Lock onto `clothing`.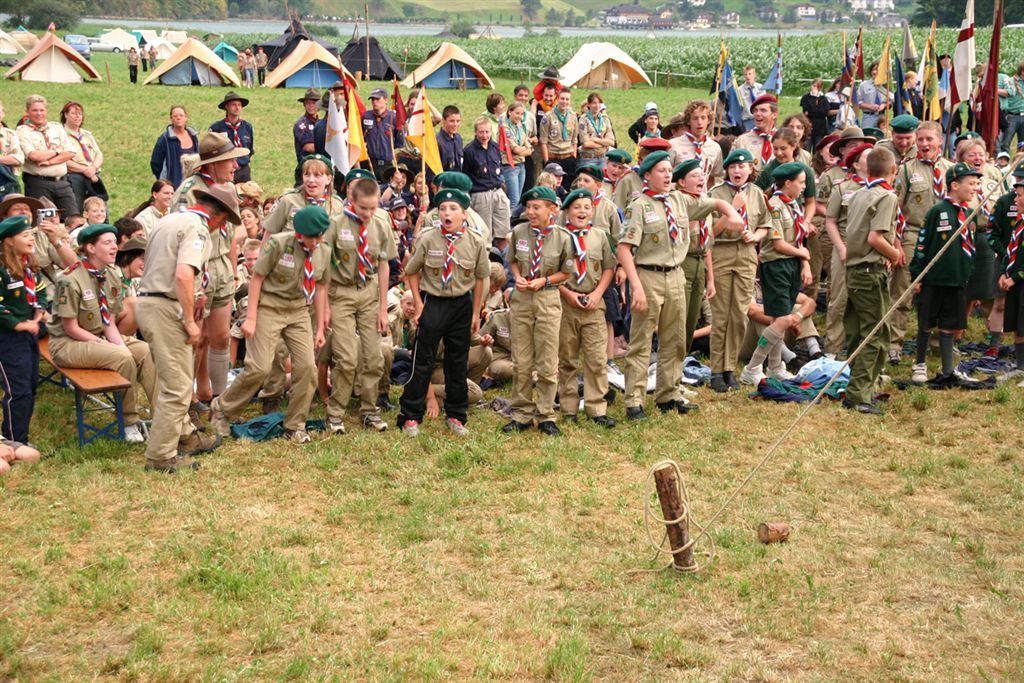
Locked: x1=427 y1=130 x2=460 y2=177.
